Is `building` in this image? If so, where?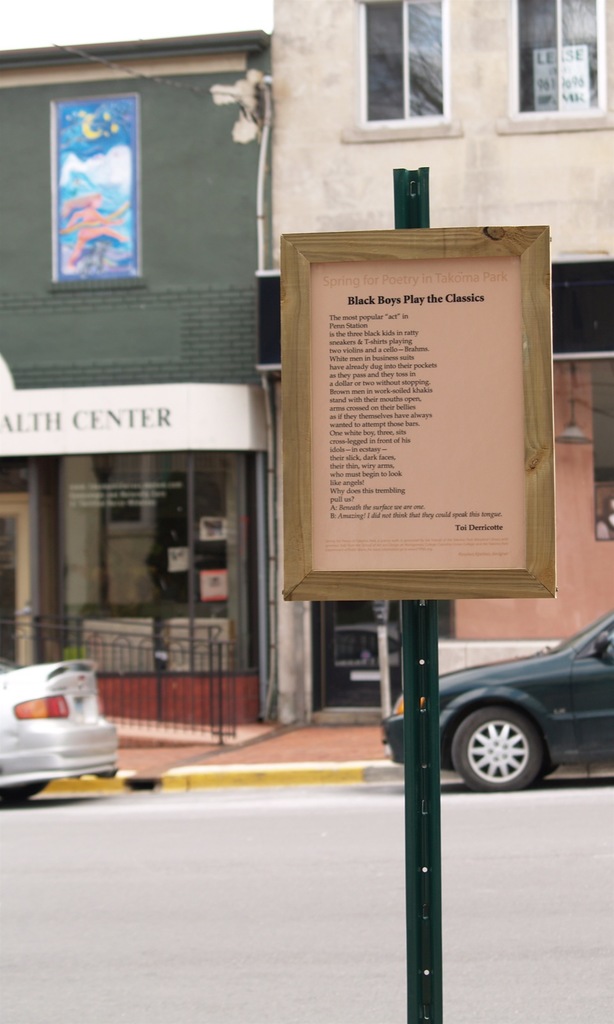
Yes, at [263,0,613,734].
